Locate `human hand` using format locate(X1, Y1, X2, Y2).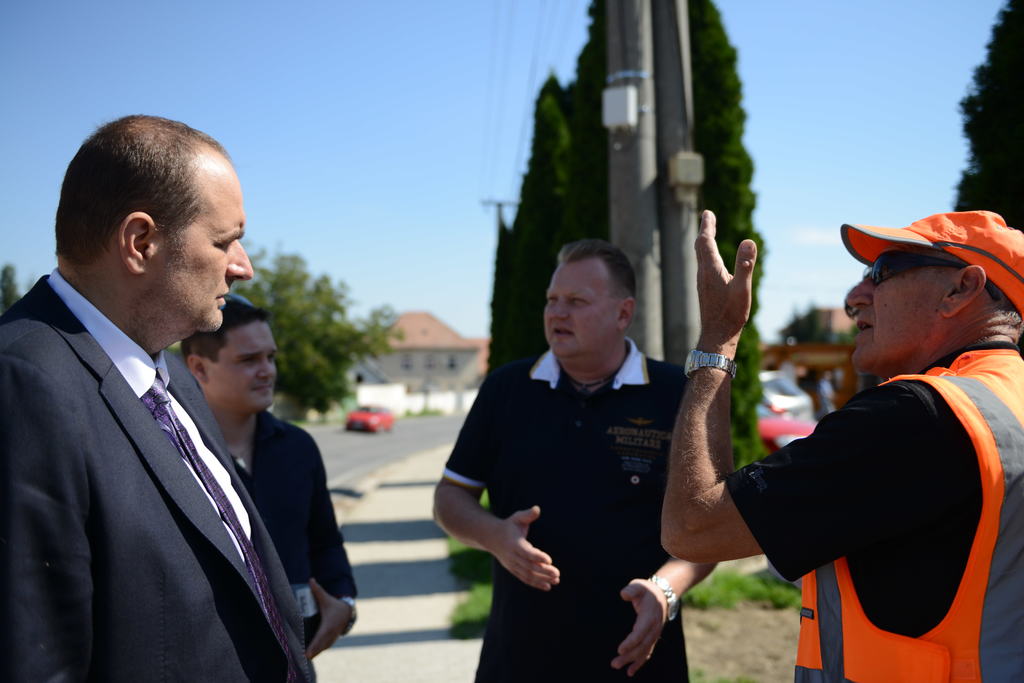
locate(307, 579, 351, 659).
